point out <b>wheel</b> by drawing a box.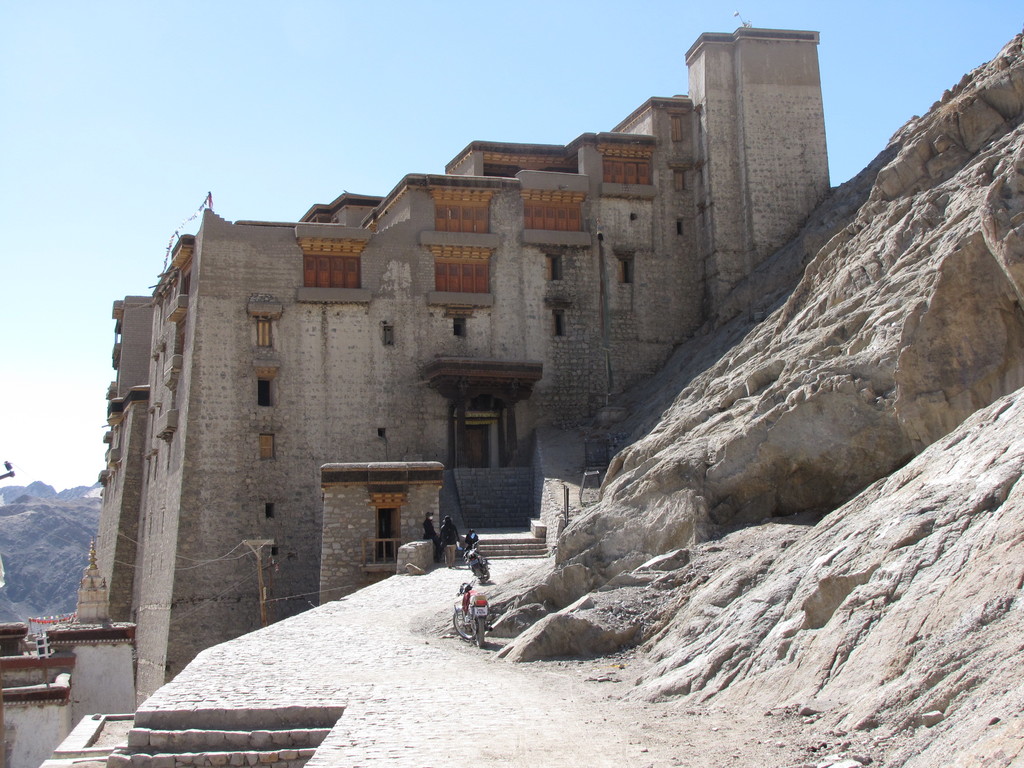
crop(449, 611, 472, 643).
